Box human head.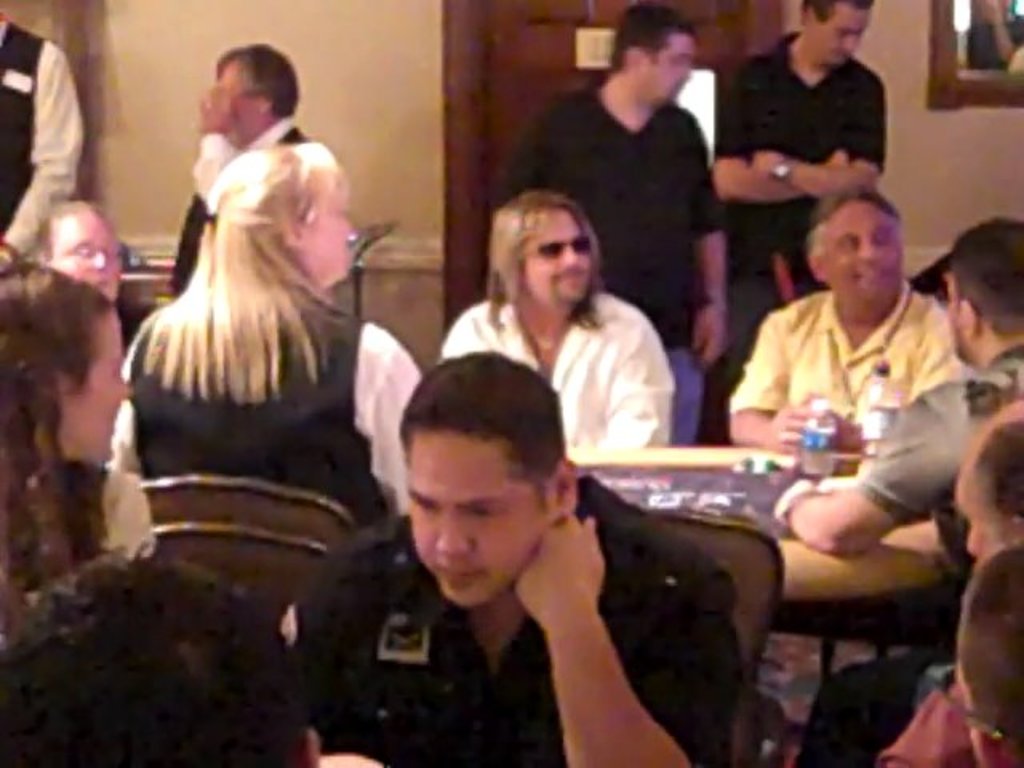
detection(936, 546, 1022, 766).
